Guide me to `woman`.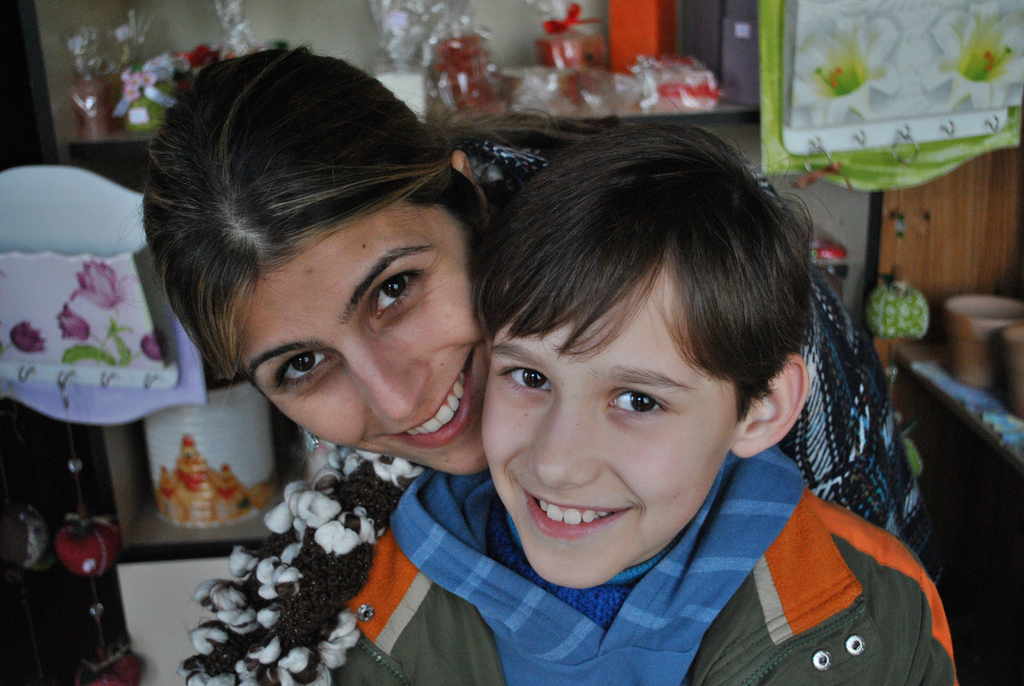
Guidance: bbox=[102, 36, 945, 685].
